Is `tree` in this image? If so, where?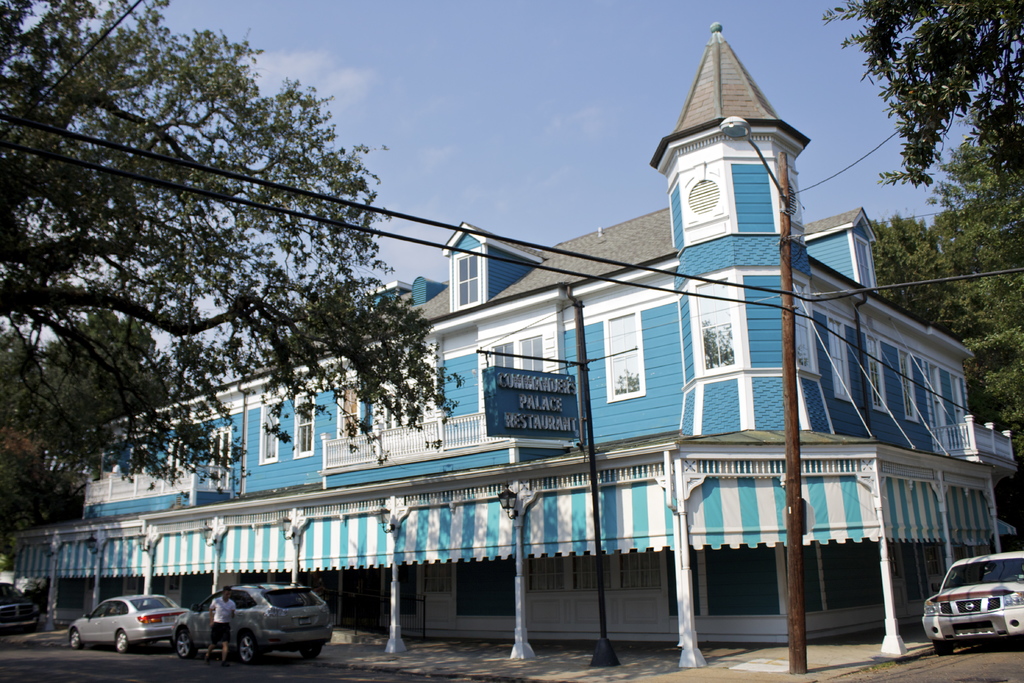
Yes, at 813:0:1023:256.
